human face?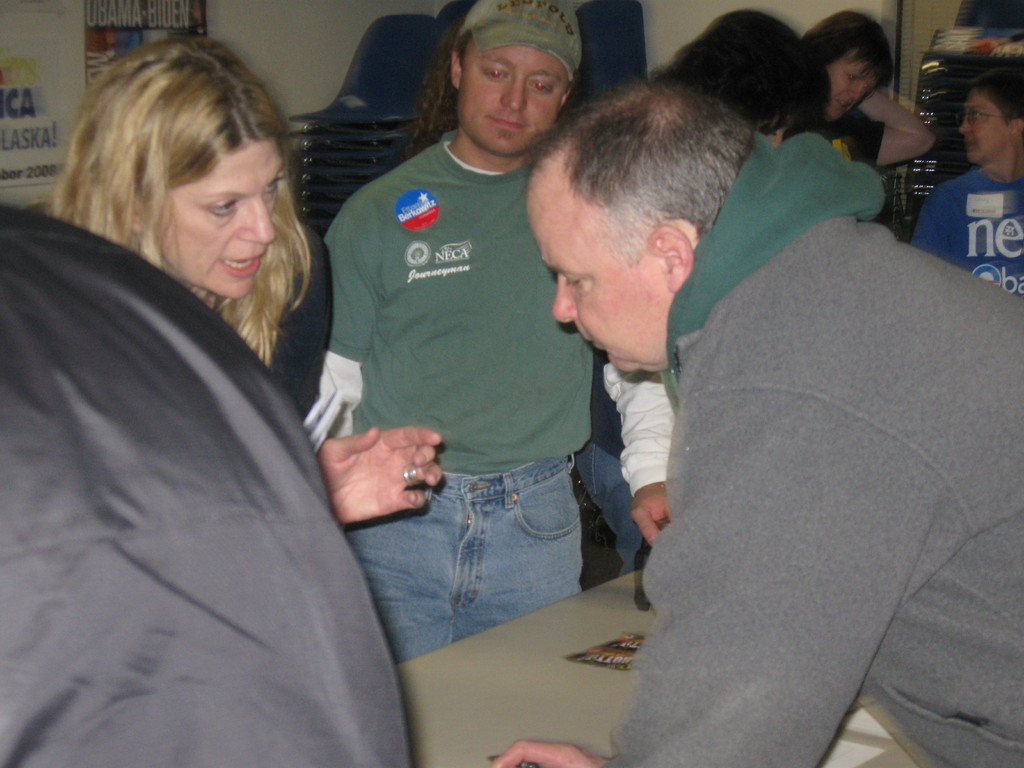
select_region(163, 140, 285, 300)
